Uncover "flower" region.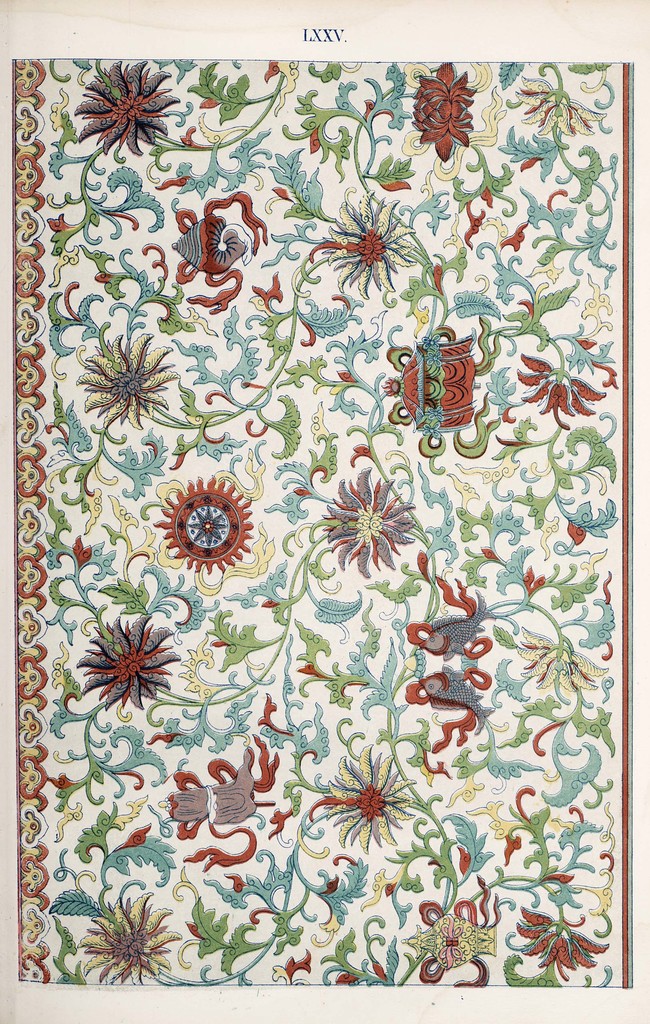
Uncovered: [517, 356, 610, 433].
